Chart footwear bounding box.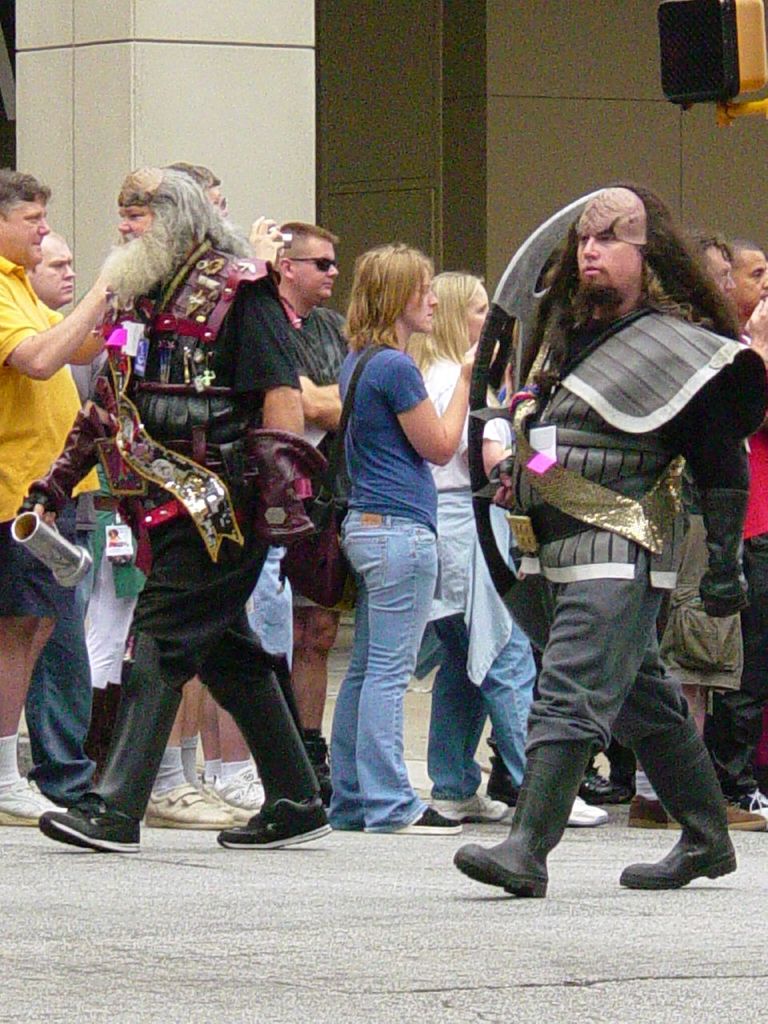
Charted: x1=0, y1=777, x2=59, y2=837.
